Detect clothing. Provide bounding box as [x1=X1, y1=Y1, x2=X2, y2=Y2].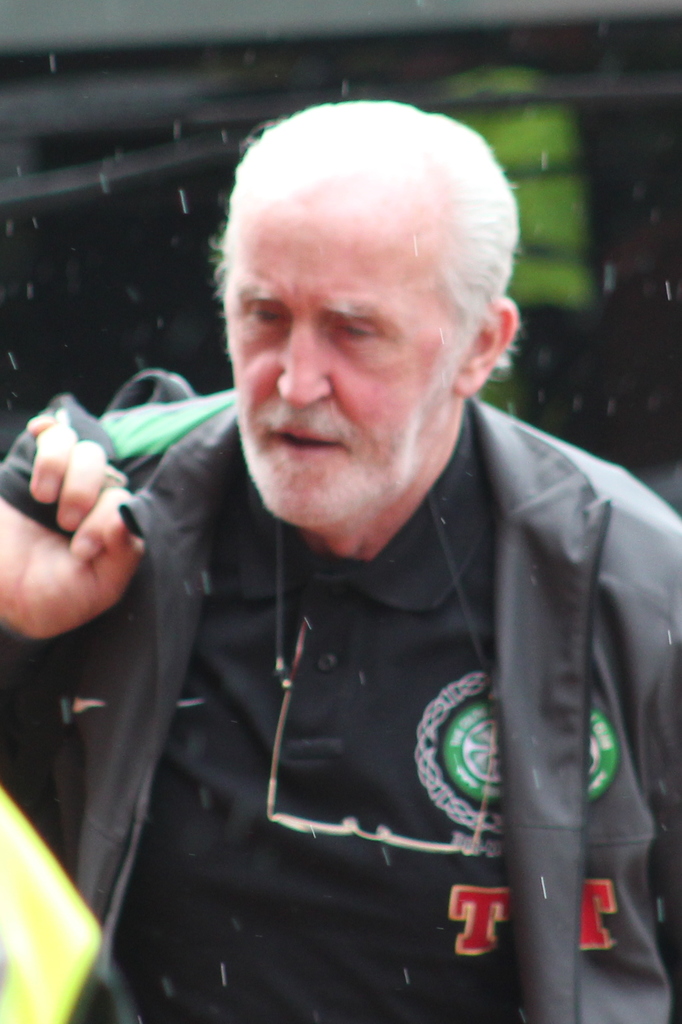
[x1=0, y1=390, x2=681, y2=1023].
